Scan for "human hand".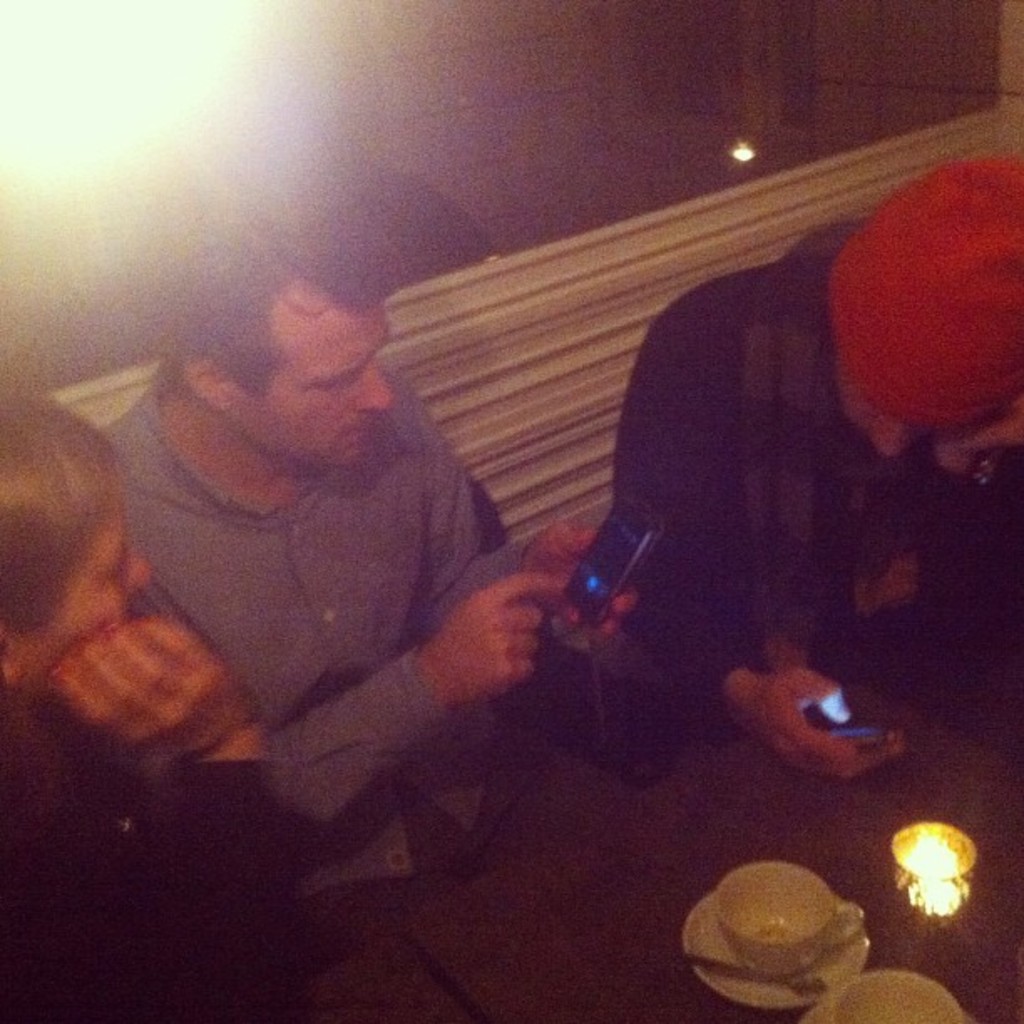
Scan result: x1=741 y1=664 x2=915 y2=785.
